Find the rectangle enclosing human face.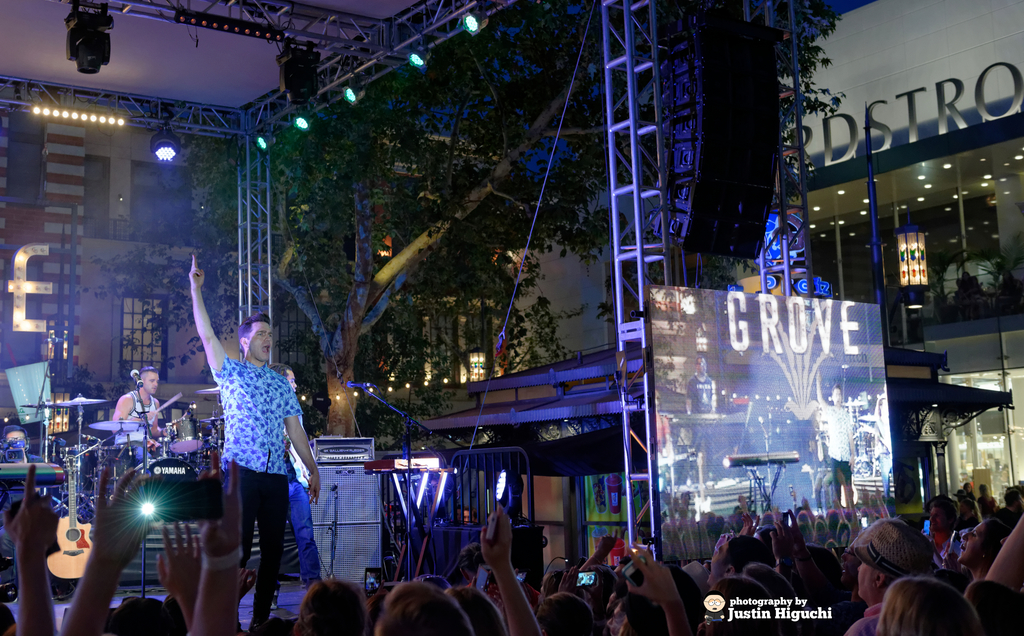
pyautogui.locateOnScreen(244, 320, 271, 361).
